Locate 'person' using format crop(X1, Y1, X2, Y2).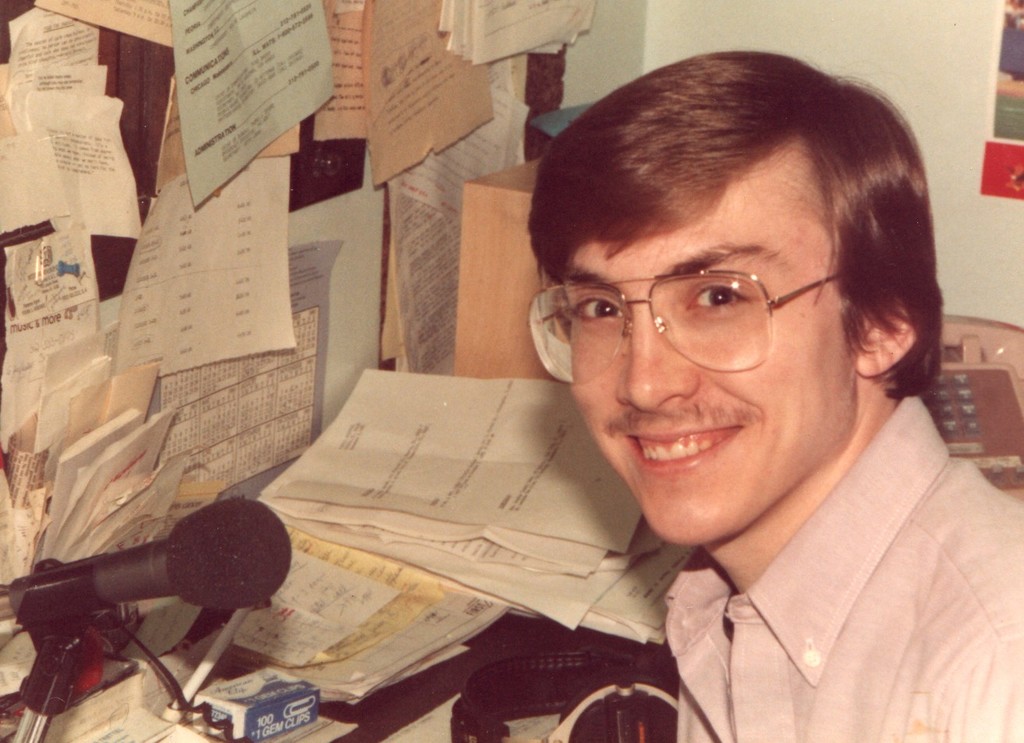
crop(527, 48, 1023, 742).
